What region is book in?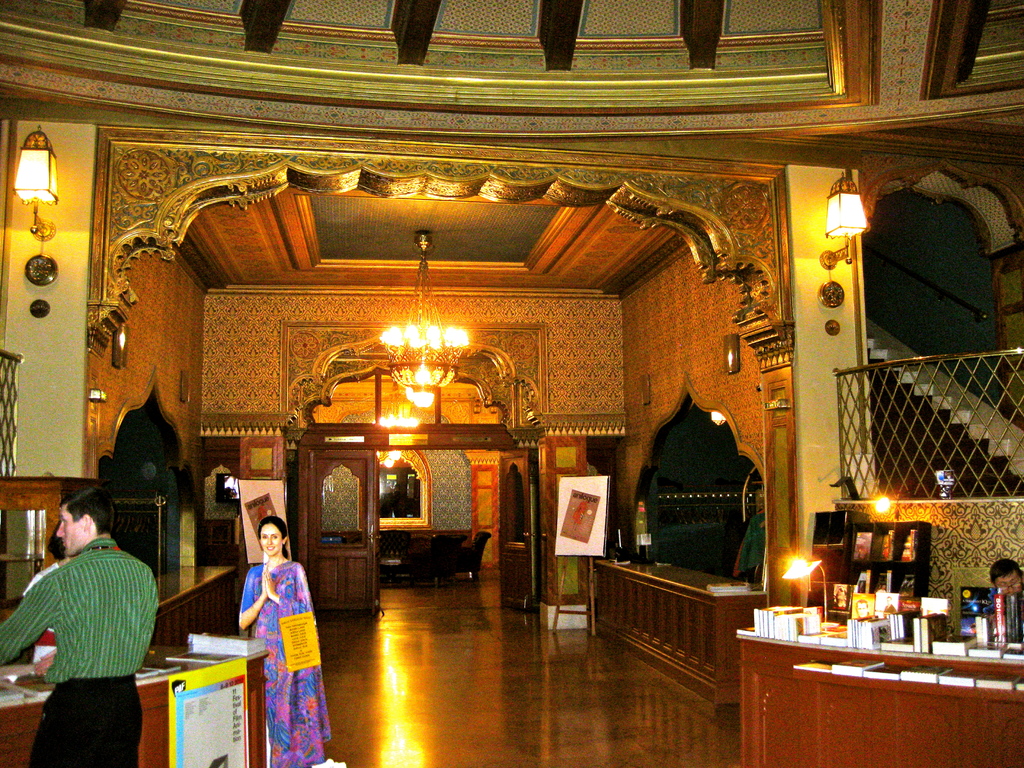
<region>852, 567, 868, 594</region>.
